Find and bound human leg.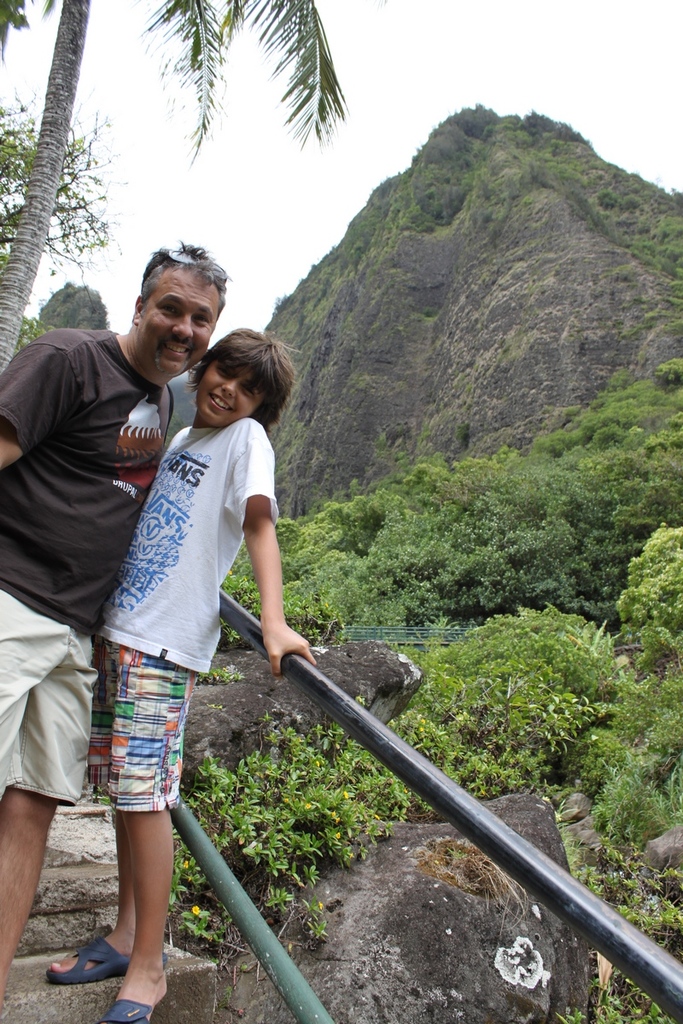
Bound: 190, 364, 260, 416.
